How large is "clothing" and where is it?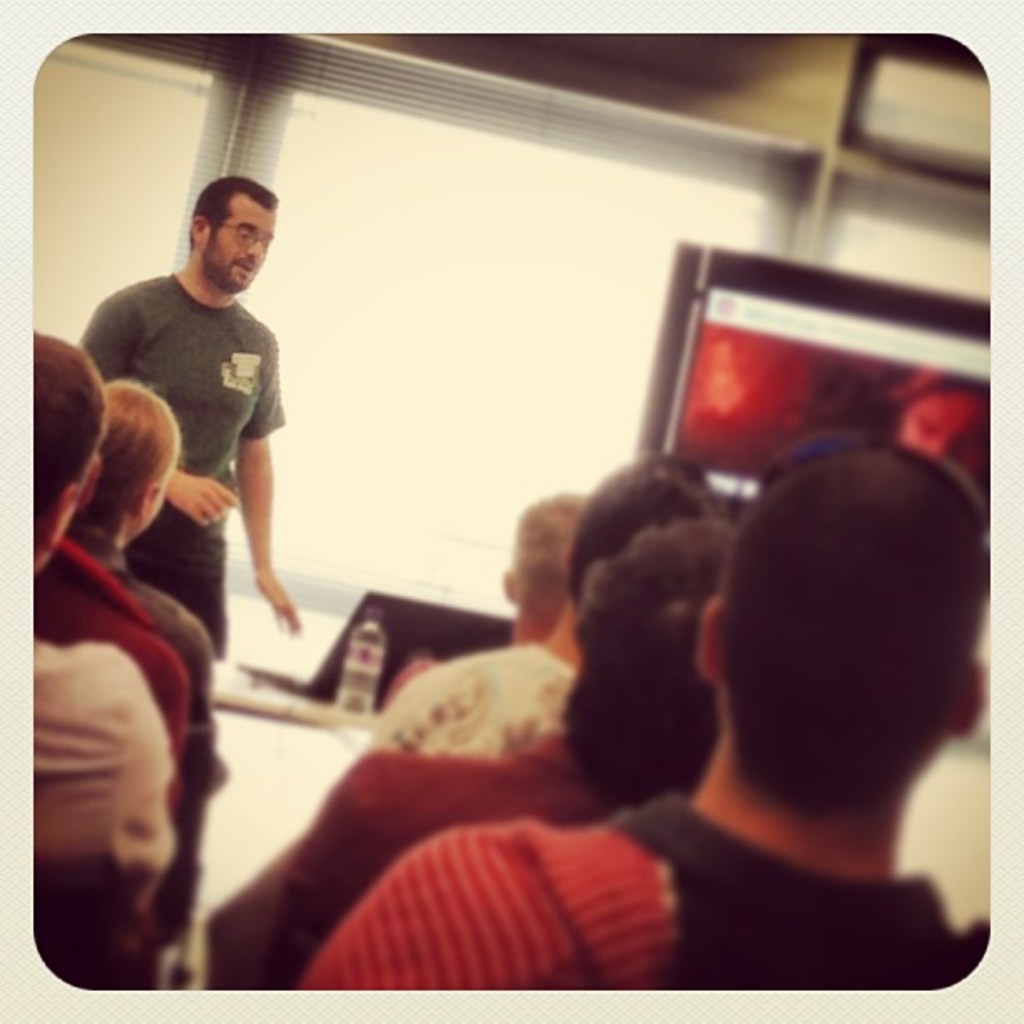
Bounding box: Rect(293, 781, 616, 950).
